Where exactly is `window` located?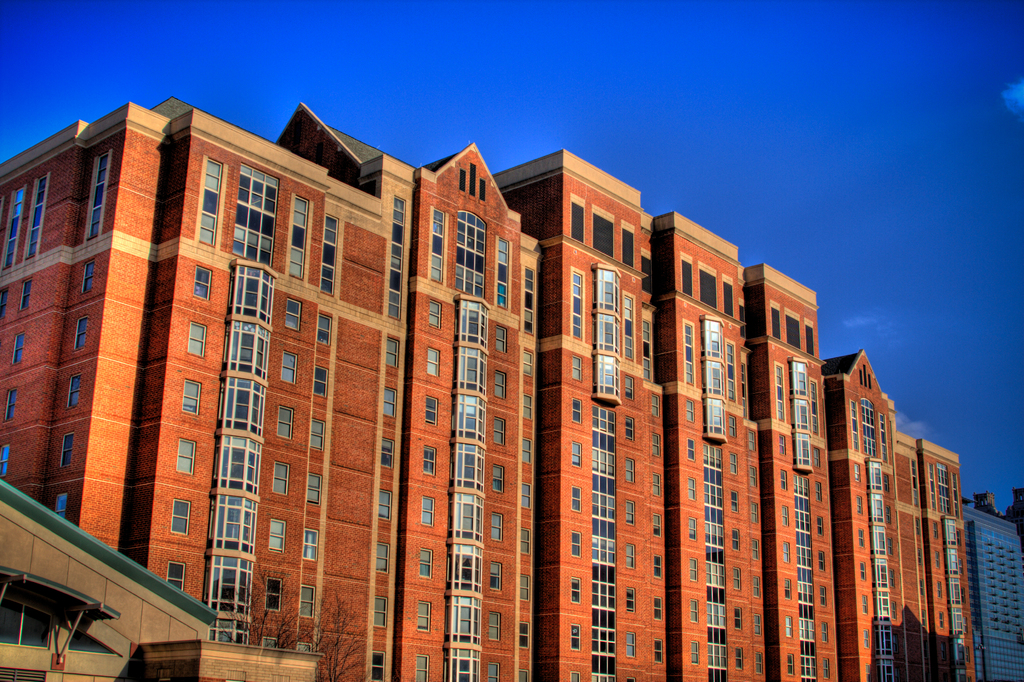
Its bounding box is <region>317, 212, 333, 296</region>.
